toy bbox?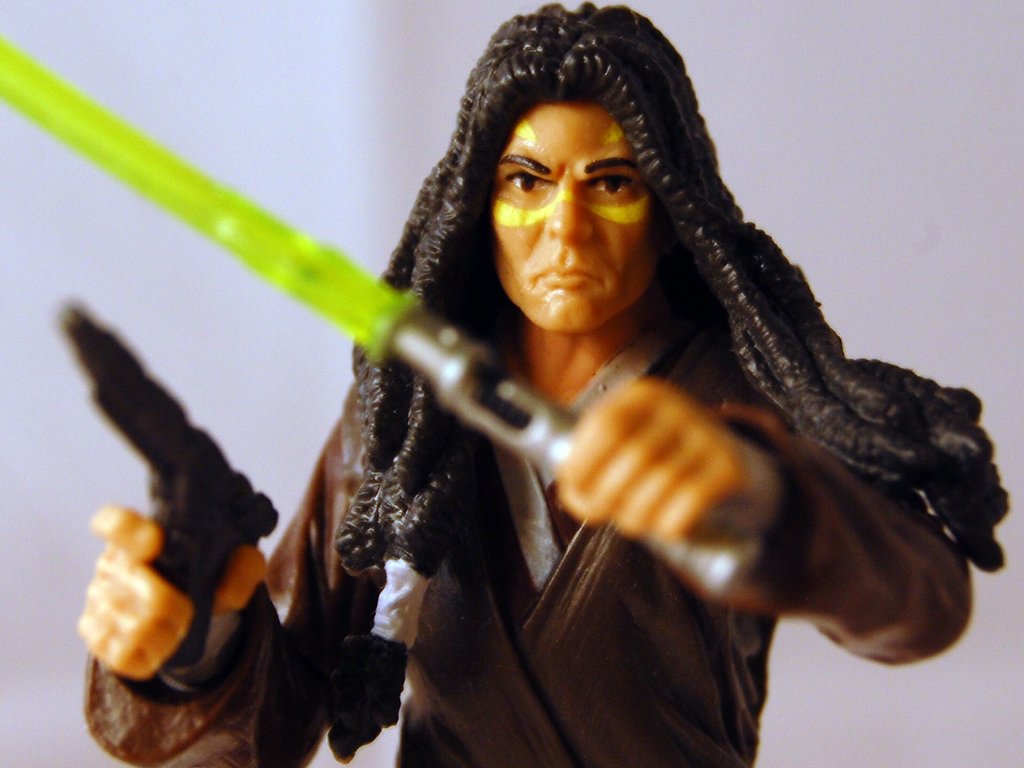
x1=183 y1=0 x2=986 y2=756
